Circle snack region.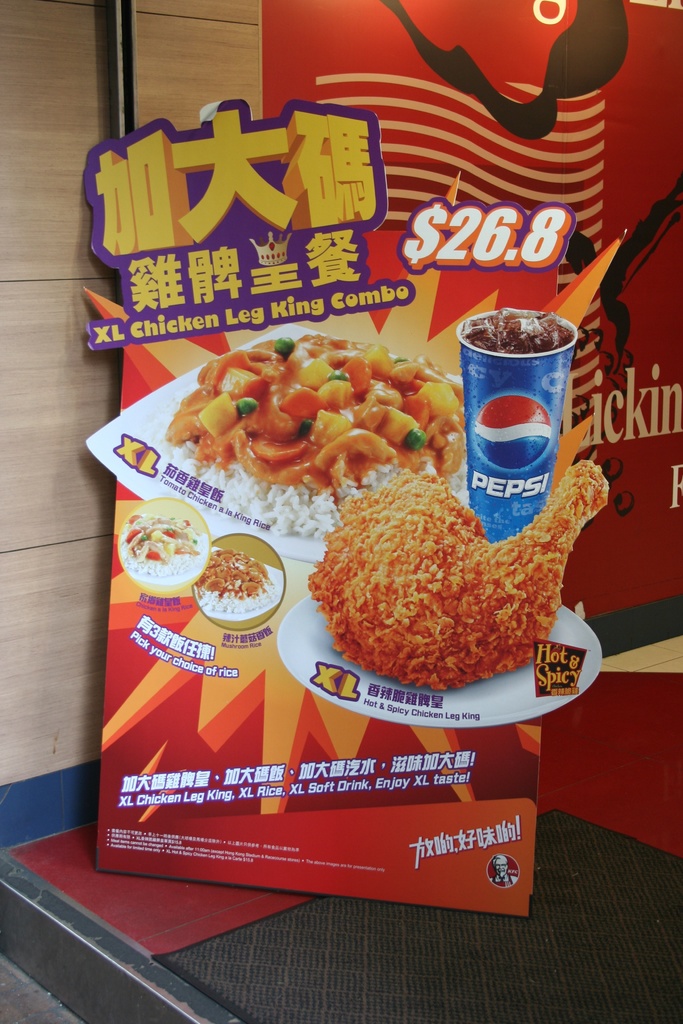
Region: BBox(309, 454, 612, 704).
